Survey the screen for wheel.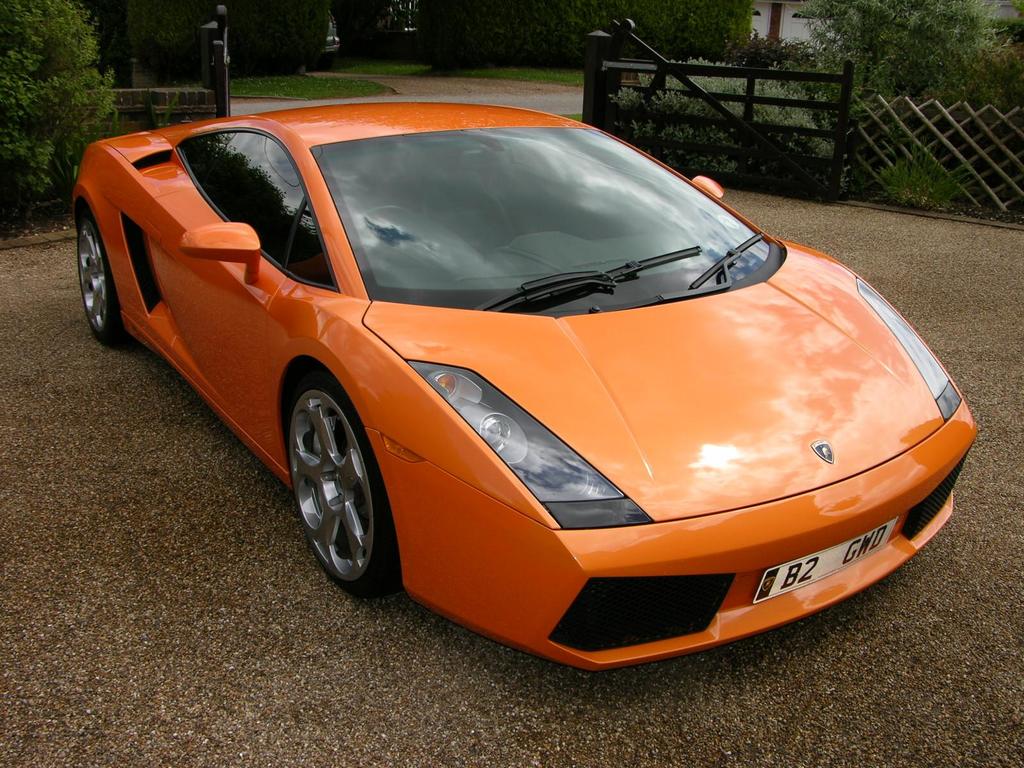
Survey found: (left=65, top=193, right=145, bottom=357).
